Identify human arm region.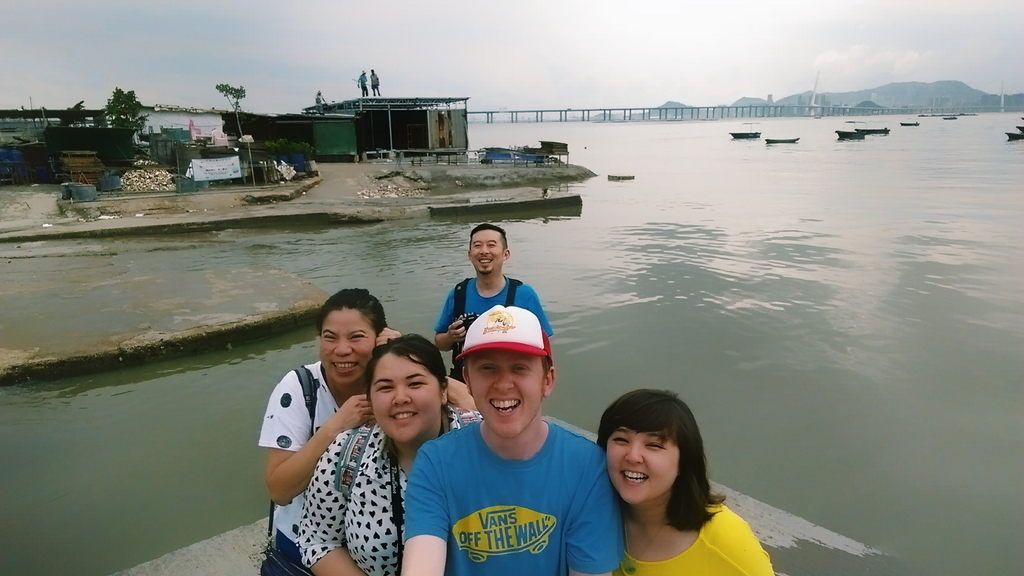
Region: {"x1": 375, "y1": 324, "x2": 480, "y2": 412}.
